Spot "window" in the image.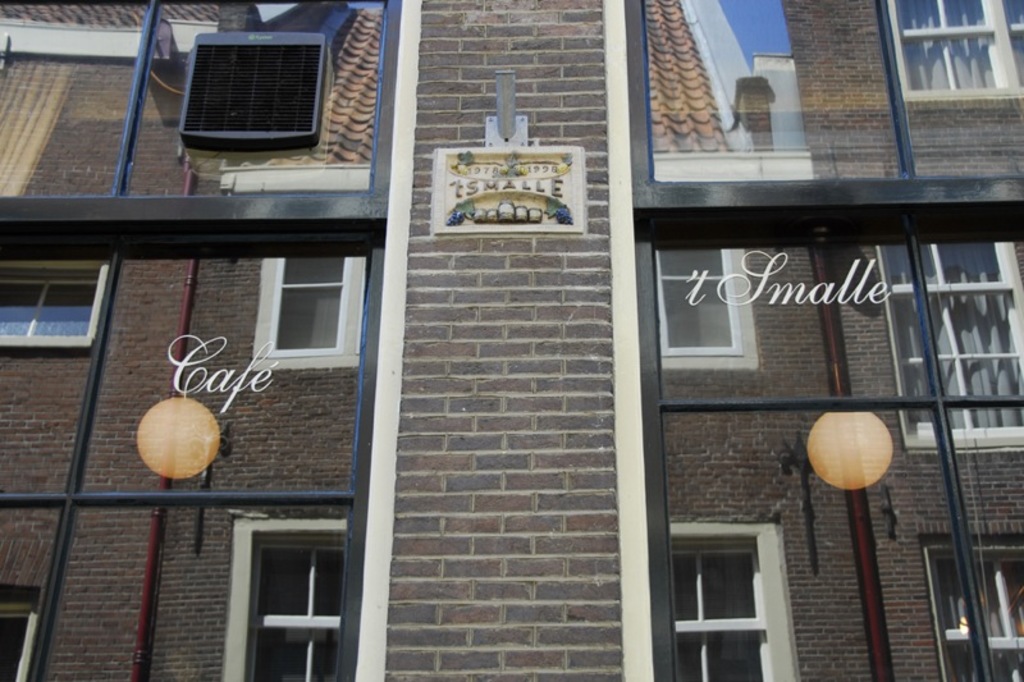
"window" found at 653:0:1023:182.
